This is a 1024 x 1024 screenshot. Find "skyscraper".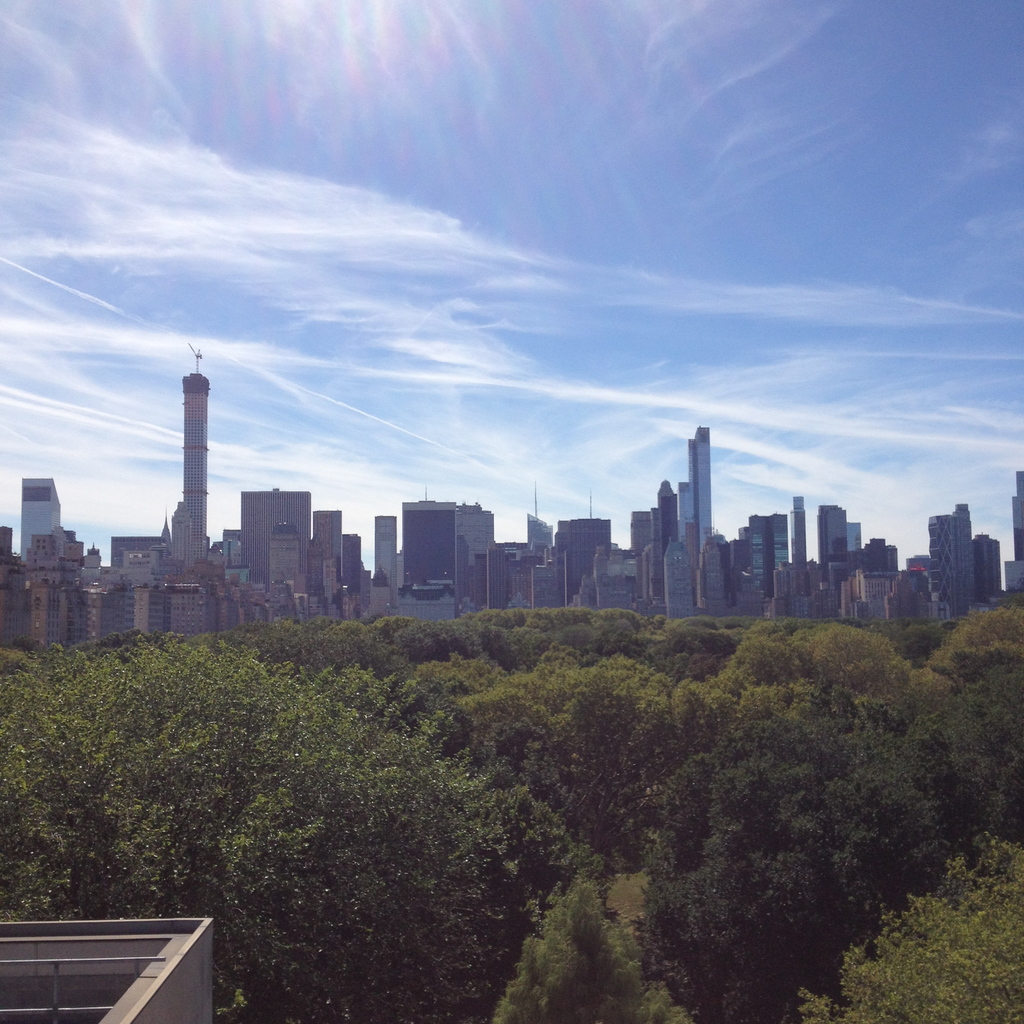
Bounding box: Rect(238, 489, 308, 603).
